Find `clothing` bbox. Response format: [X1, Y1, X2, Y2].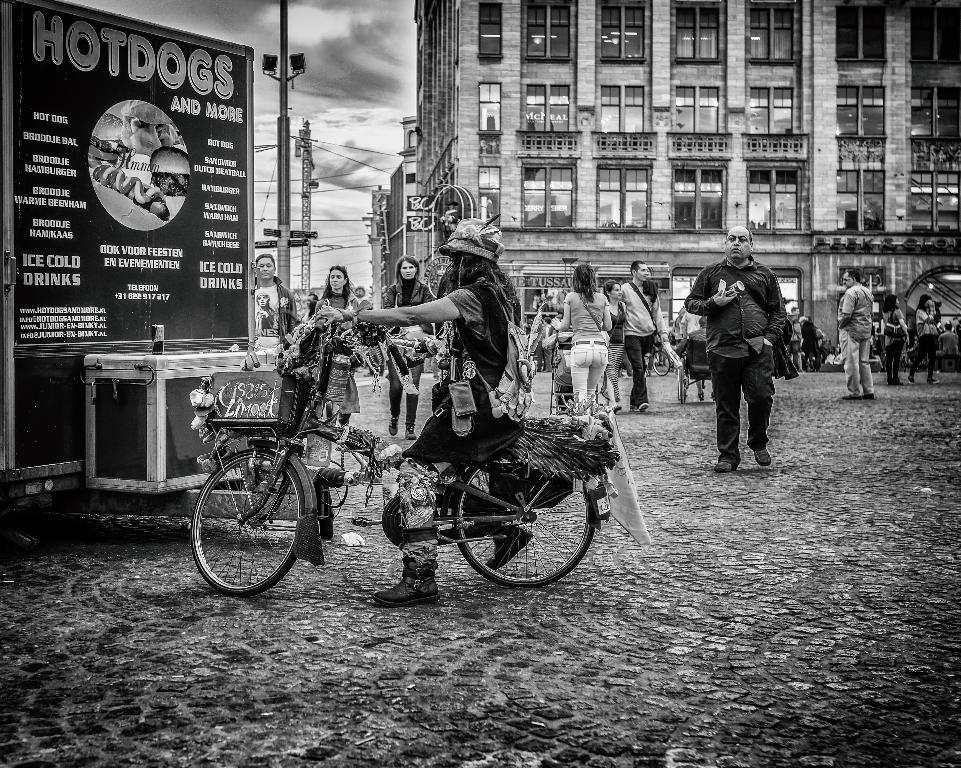
[678, 323, 706, 389].
